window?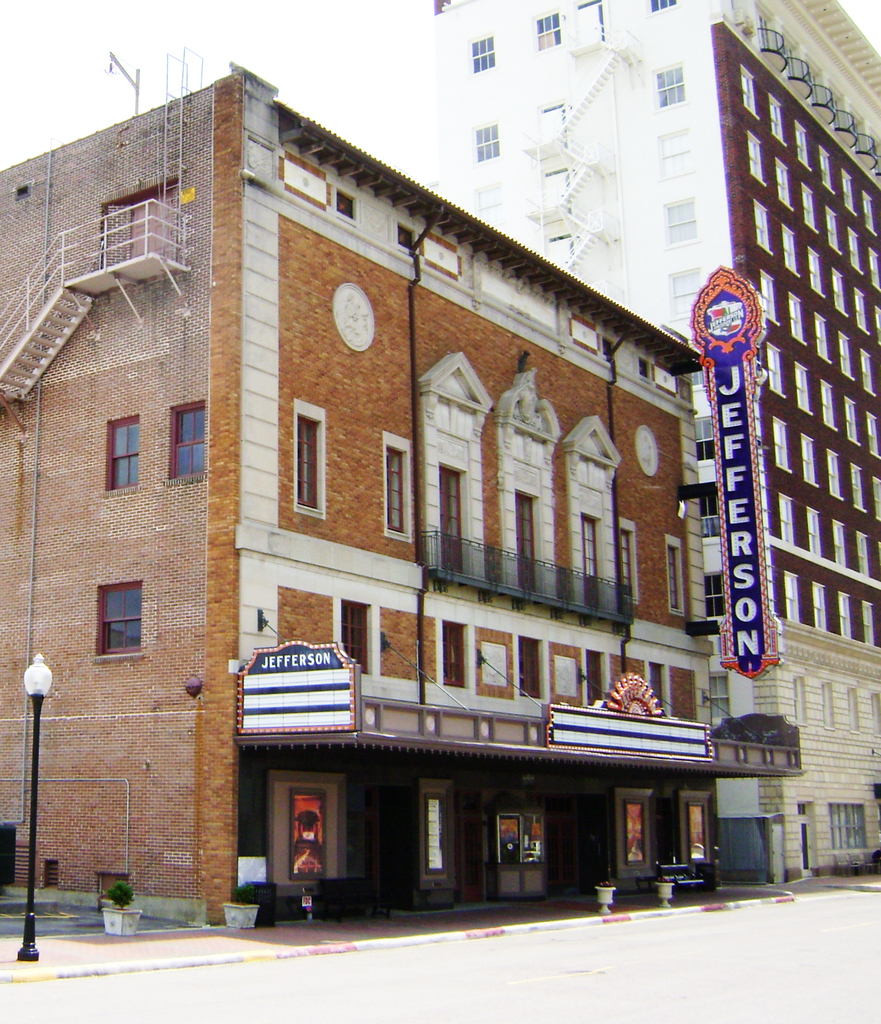
{"x1": 786, "y1": 287, "x2": 806, "y2": 345}
